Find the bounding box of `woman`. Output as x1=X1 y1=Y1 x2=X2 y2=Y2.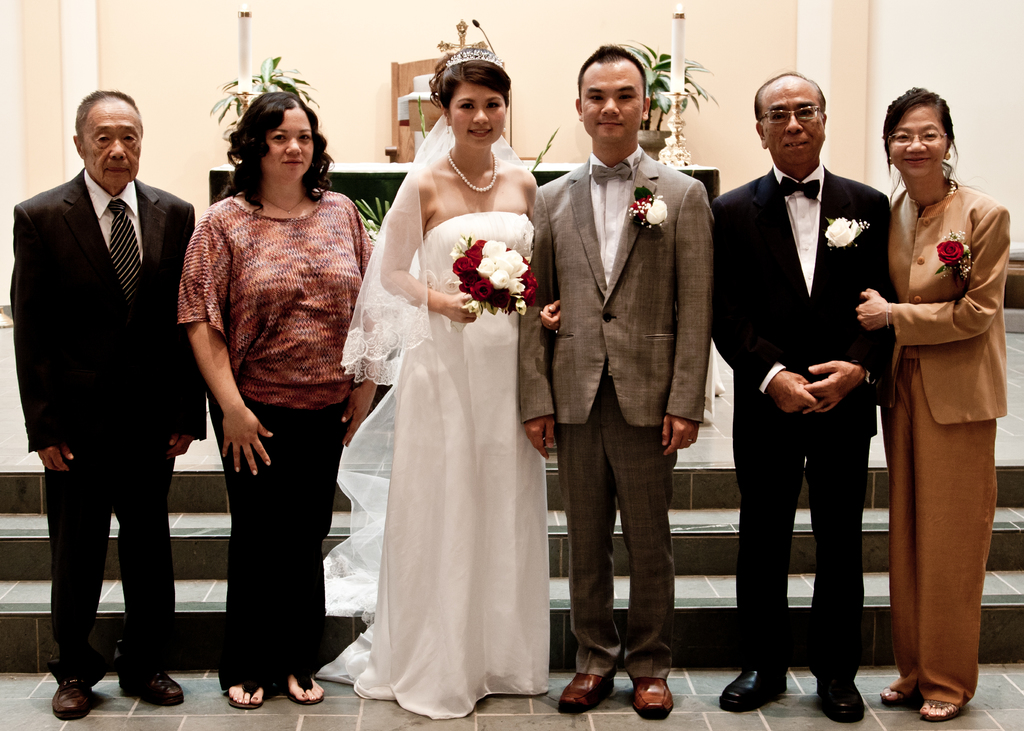
x1=852 y1=86 x2=1012 y2=719.
